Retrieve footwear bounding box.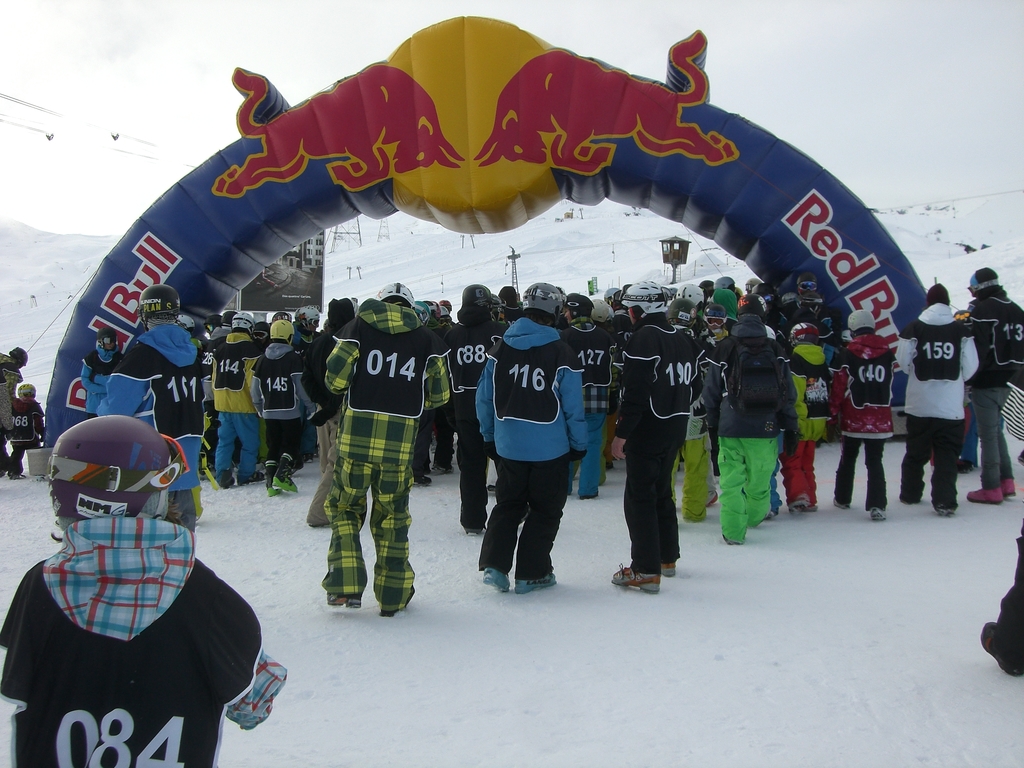
Bounding box: Rect(833, 497, 846, 505).
